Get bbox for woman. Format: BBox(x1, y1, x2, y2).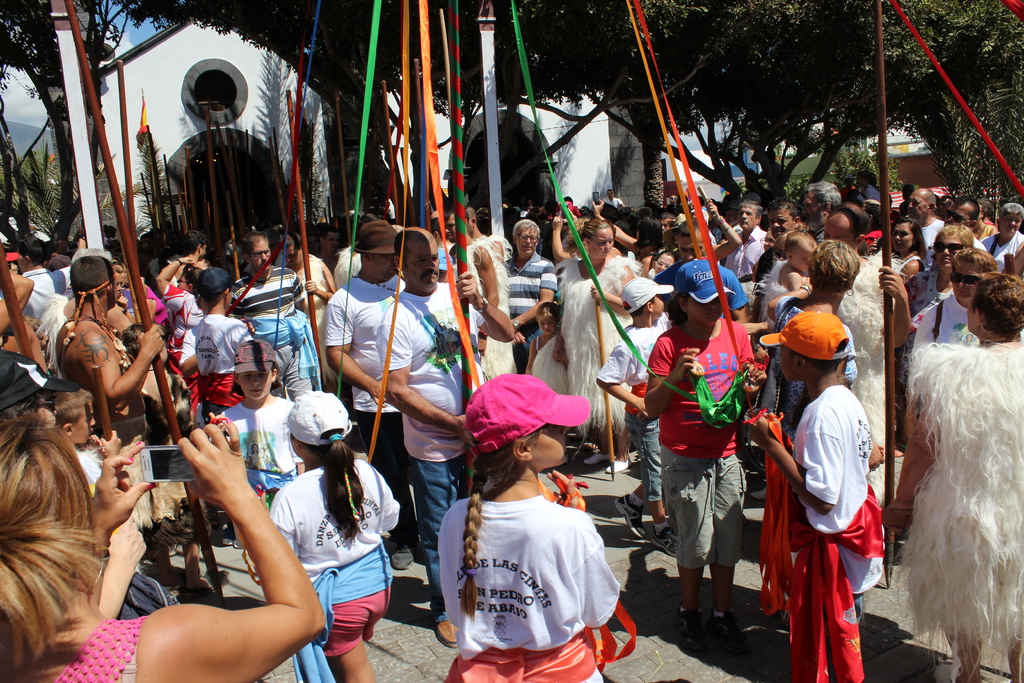
BBox(548, 219, 644, 462).
